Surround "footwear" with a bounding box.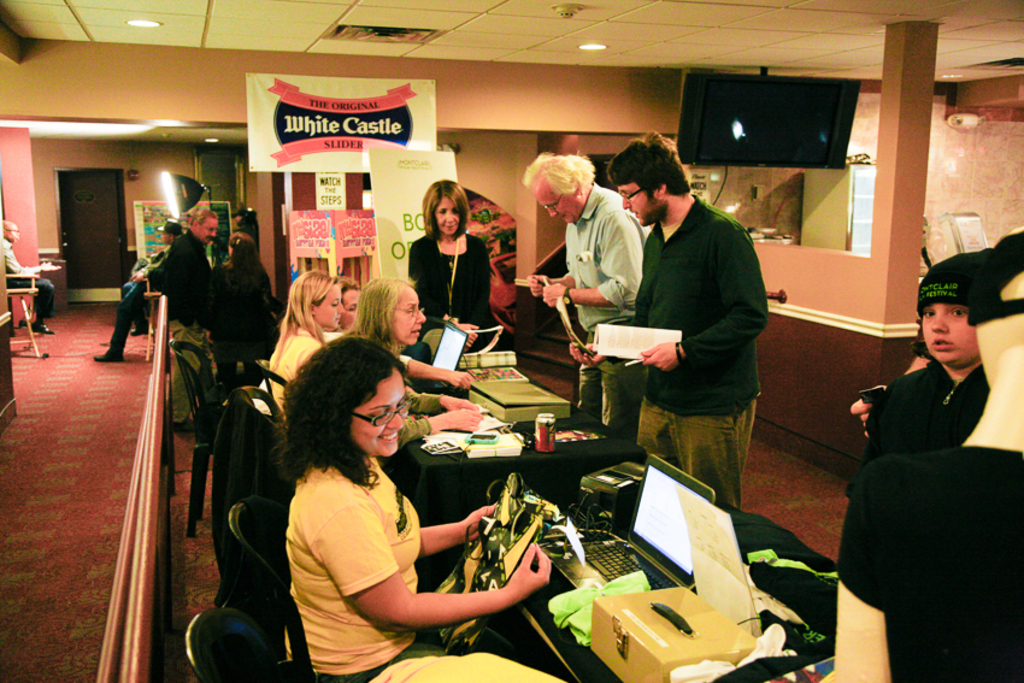
(x1=94, y1=352, x2=123, y2=363).
